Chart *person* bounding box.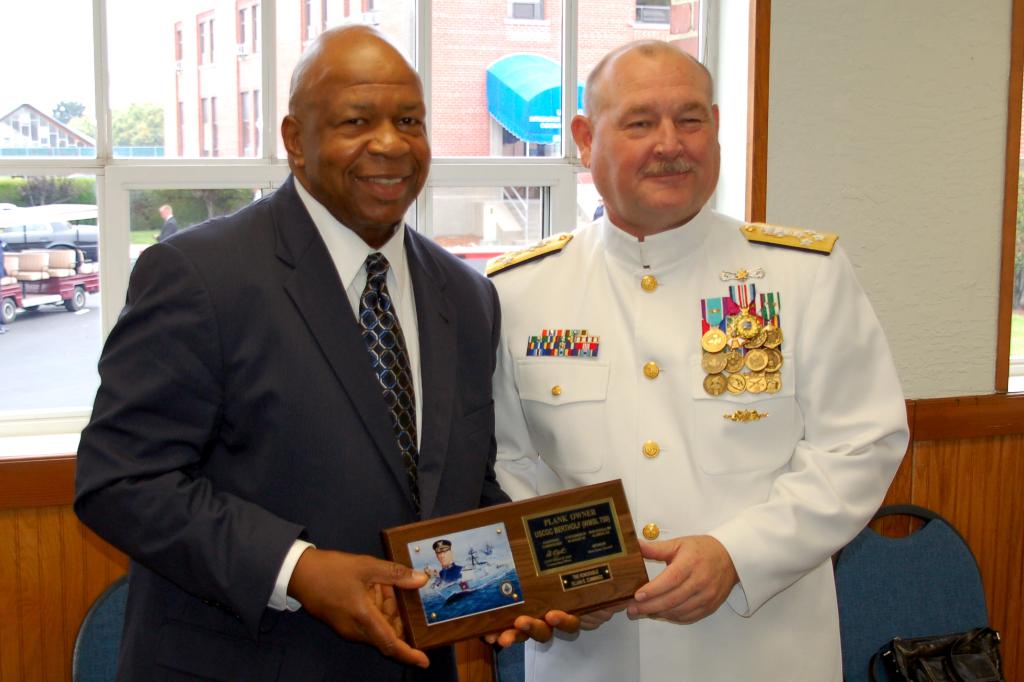
Charted: left=154, top=203, right=179, bottom=247.
